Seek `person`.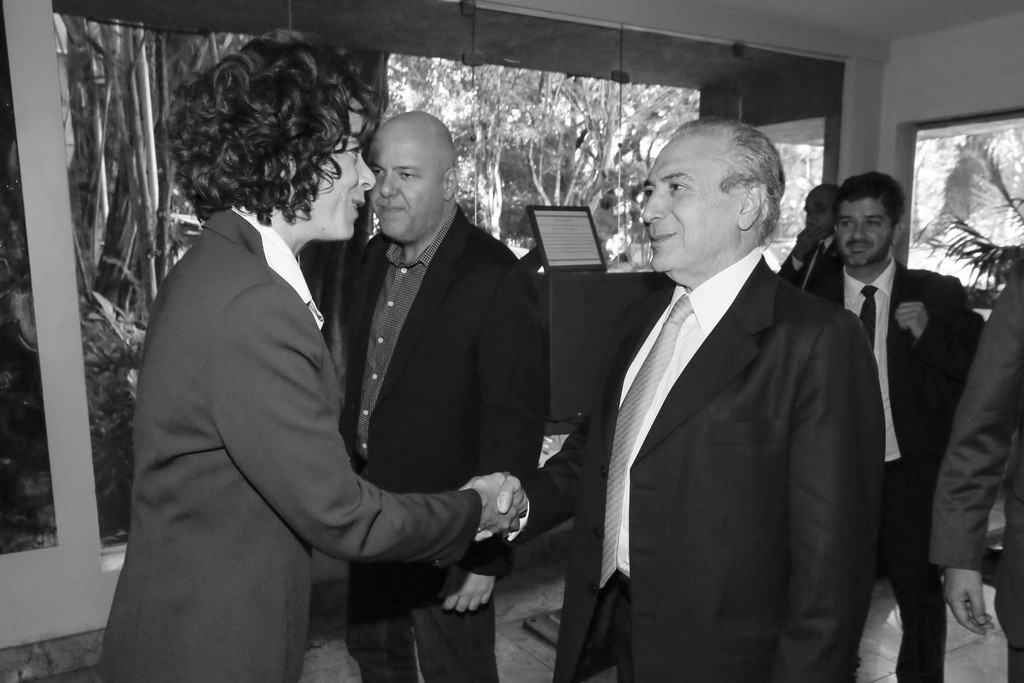
(339,110,551,682).
